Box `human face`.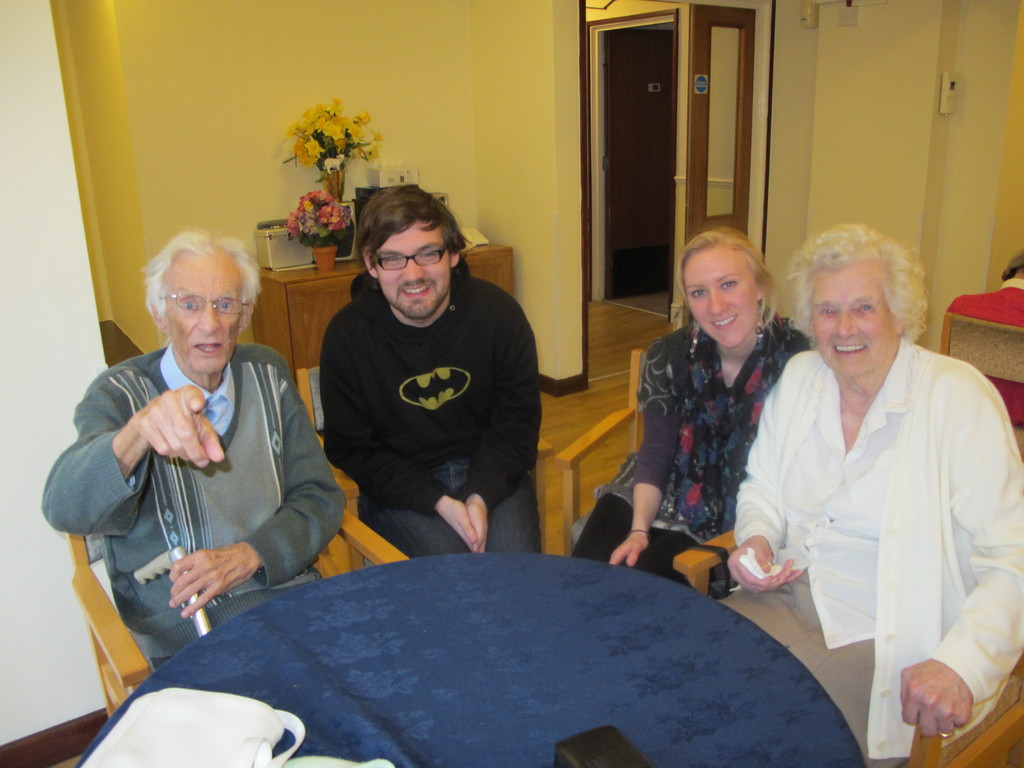
Rect(166, 252, 246, 381).
